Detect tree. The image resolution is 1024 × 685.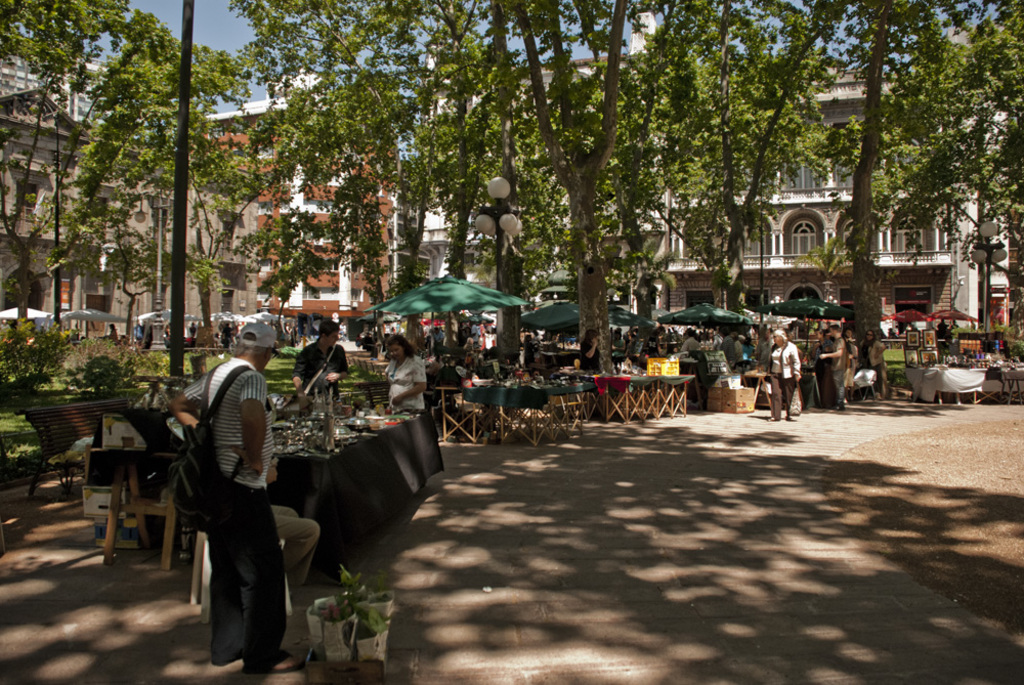
[x1=613, y1=0, x2=784, y2=372].
